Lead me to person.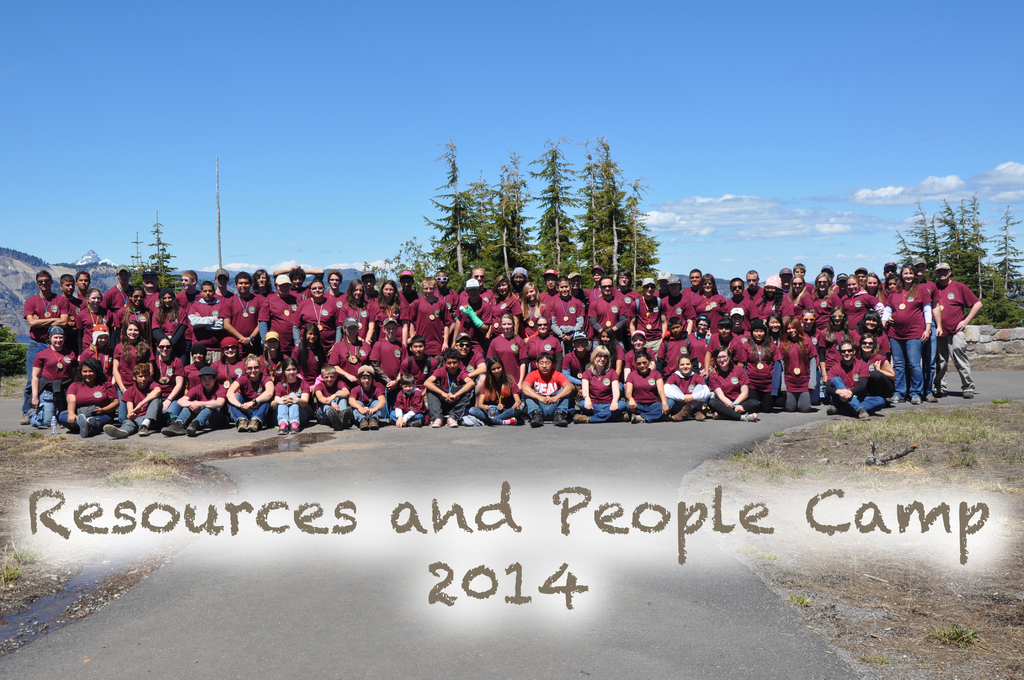
Lead to Rect(390, 373, 426, 428).
